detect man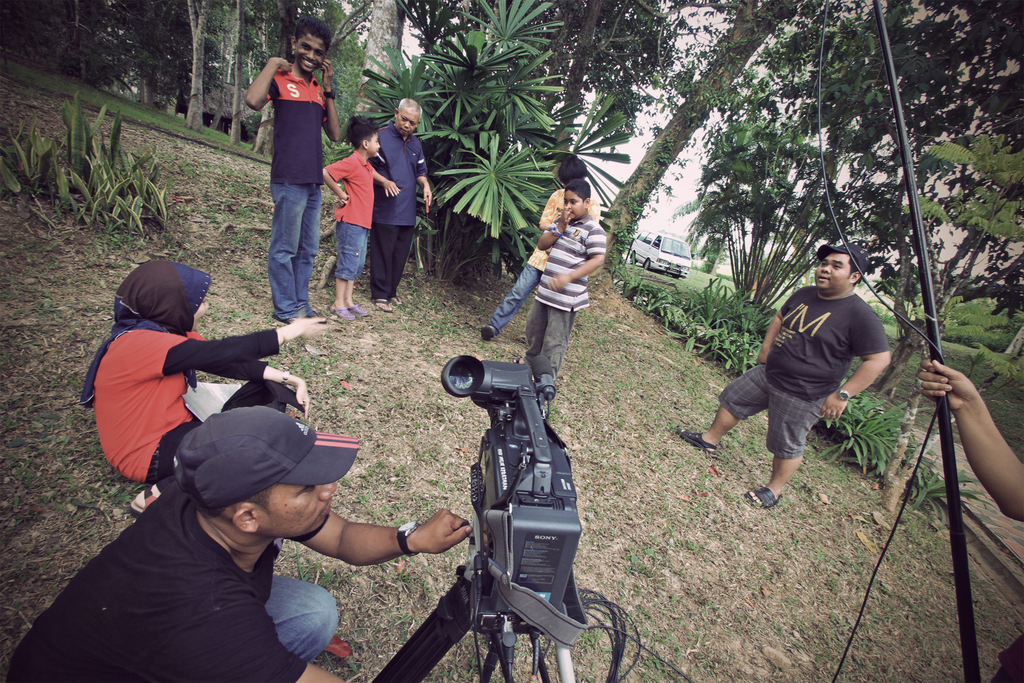
locate(244, 15, 342, 323)
